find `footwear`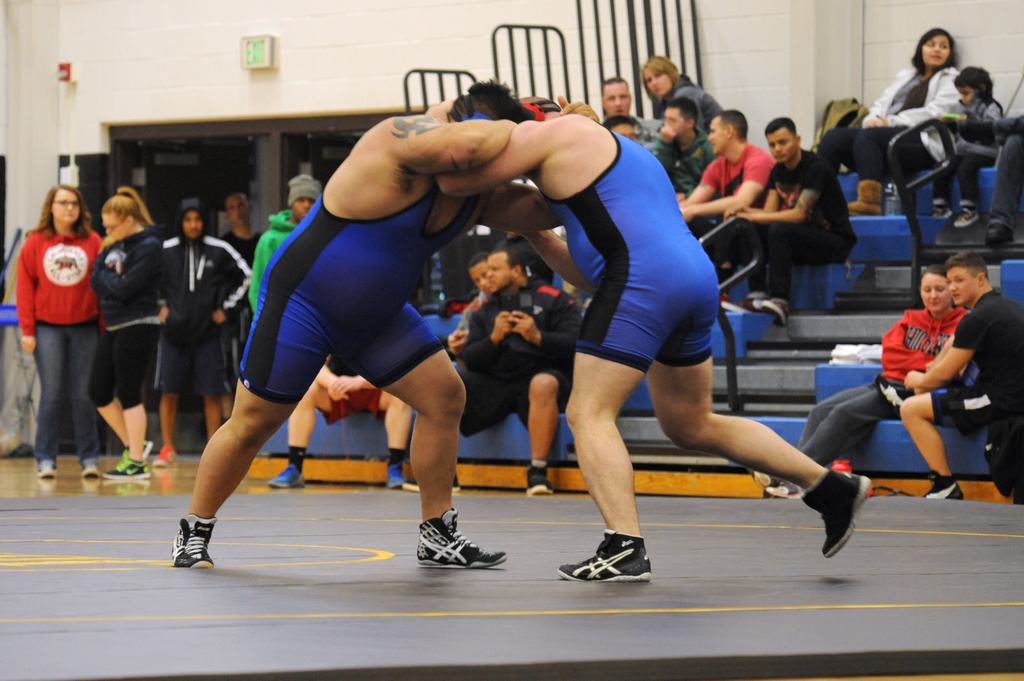
region(400, 472, 463, 492)
